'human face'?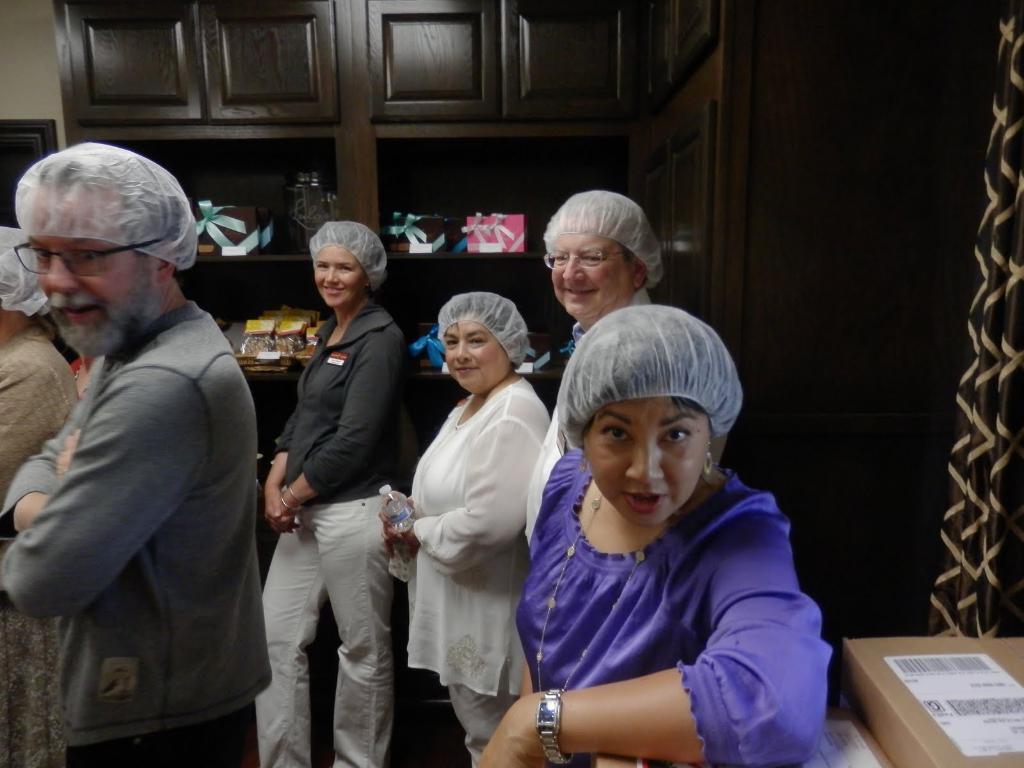
(319, 249, 367, 306)
